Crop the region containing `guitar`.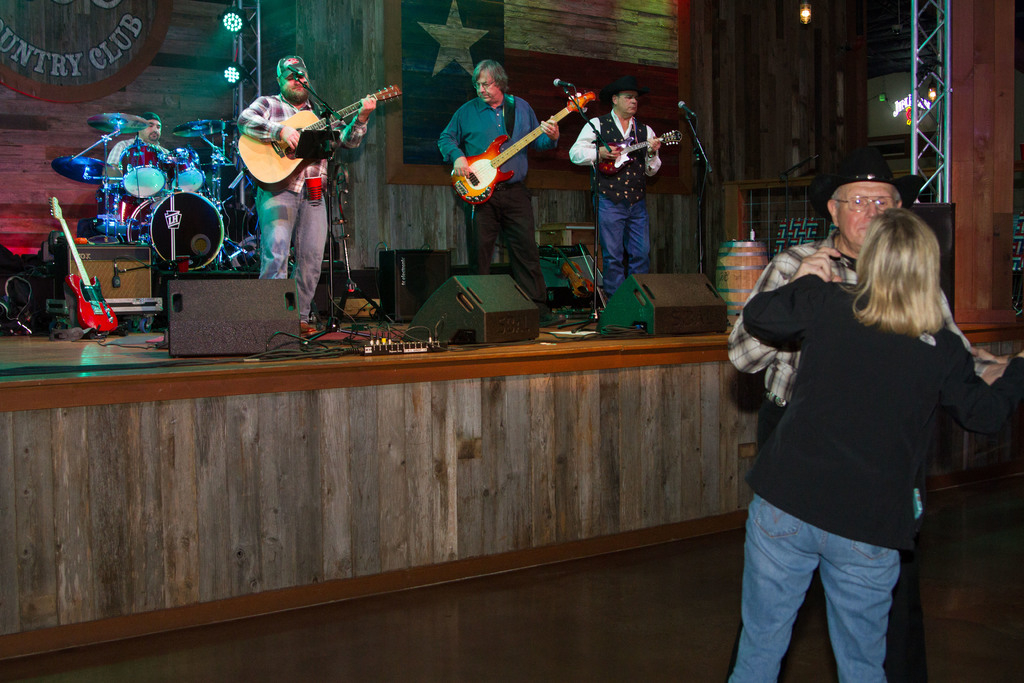
Crop region: 241, 78, 406, 202.
